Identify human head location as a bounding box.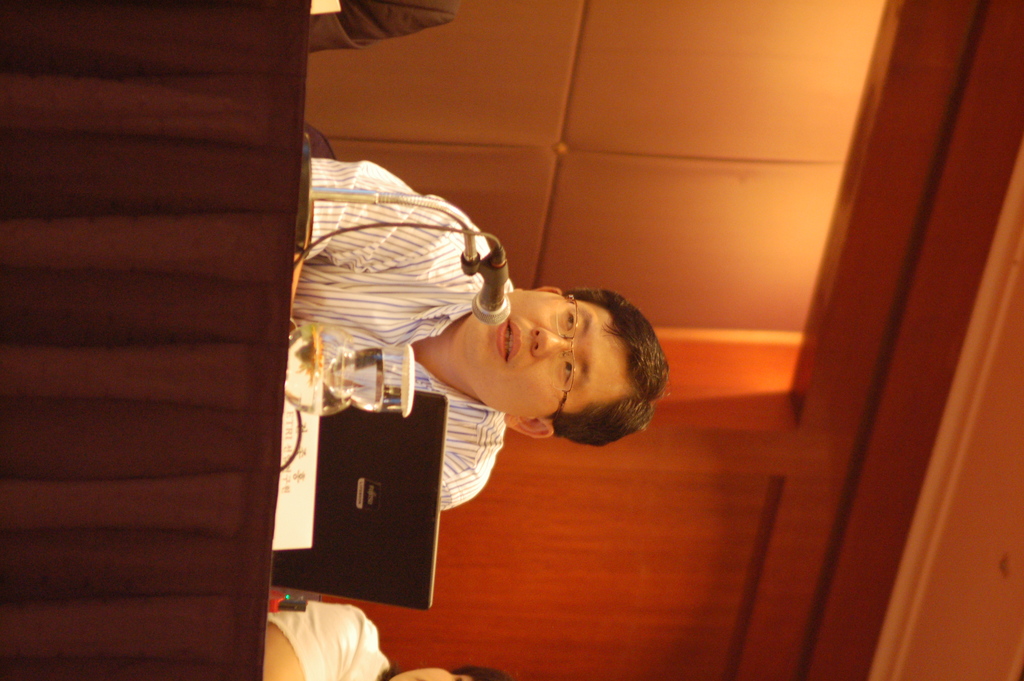
(x1=383, y1=668, x2=513, y2=680).
